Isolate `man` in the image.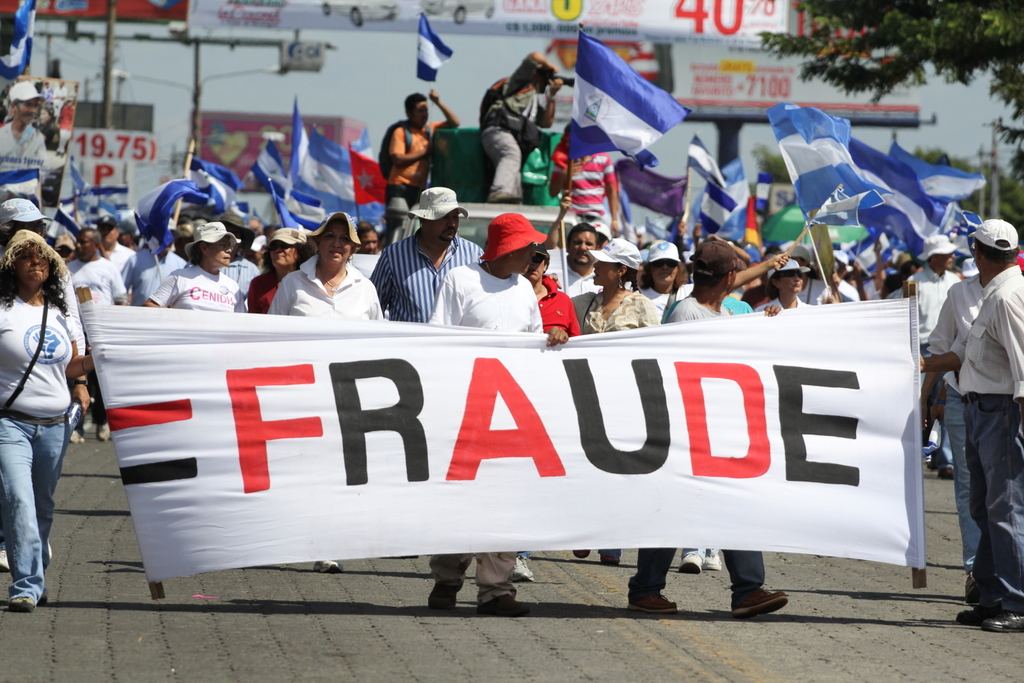
Isolated region: <box>256,210,372,344</box>.
